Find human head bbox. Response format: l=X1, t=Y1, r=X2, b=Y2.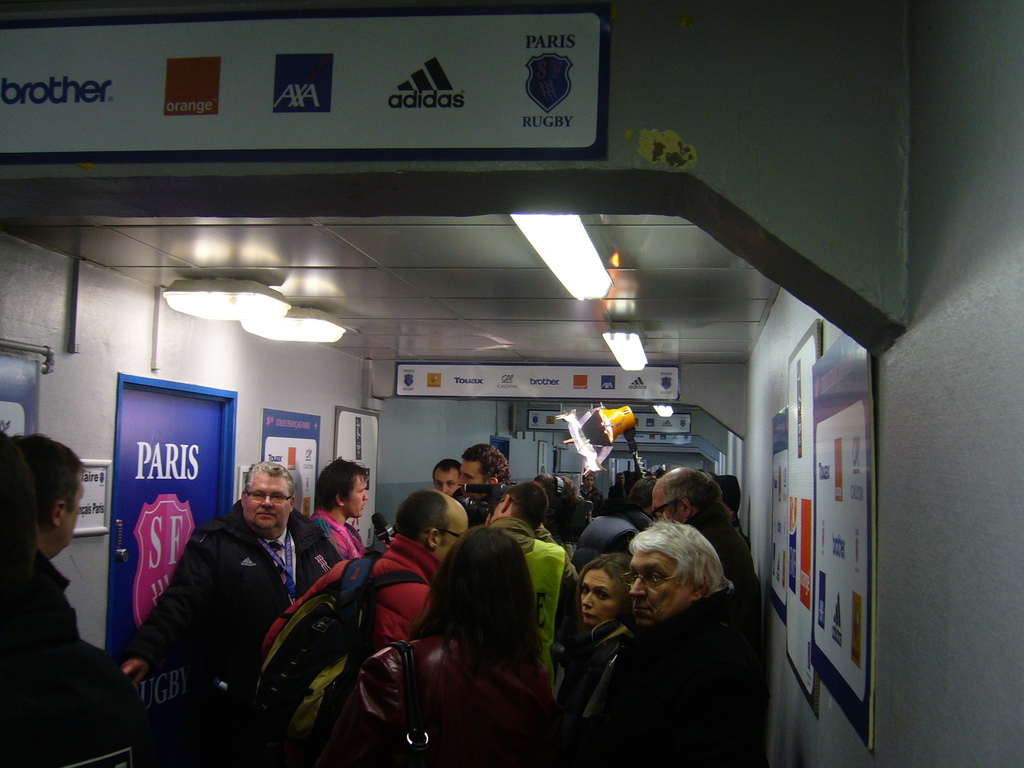
l=616, t=471, r=626, b=484.
